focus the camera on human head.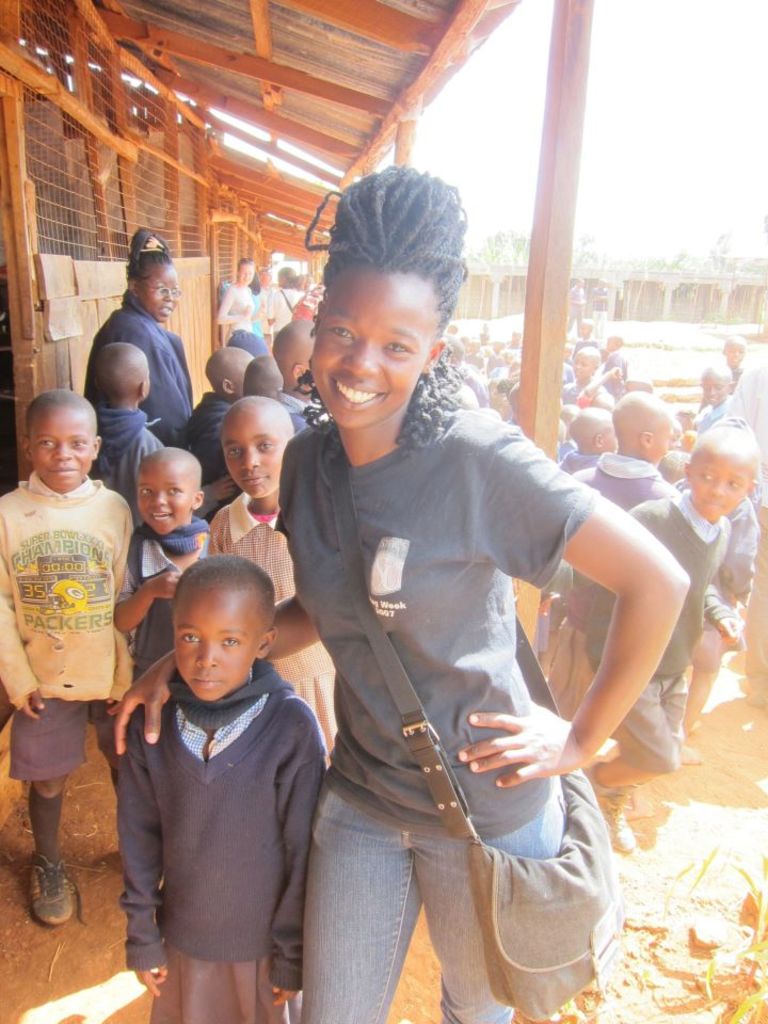
Focus region: [x1=559, y1=403, x2=580, y2=421].
